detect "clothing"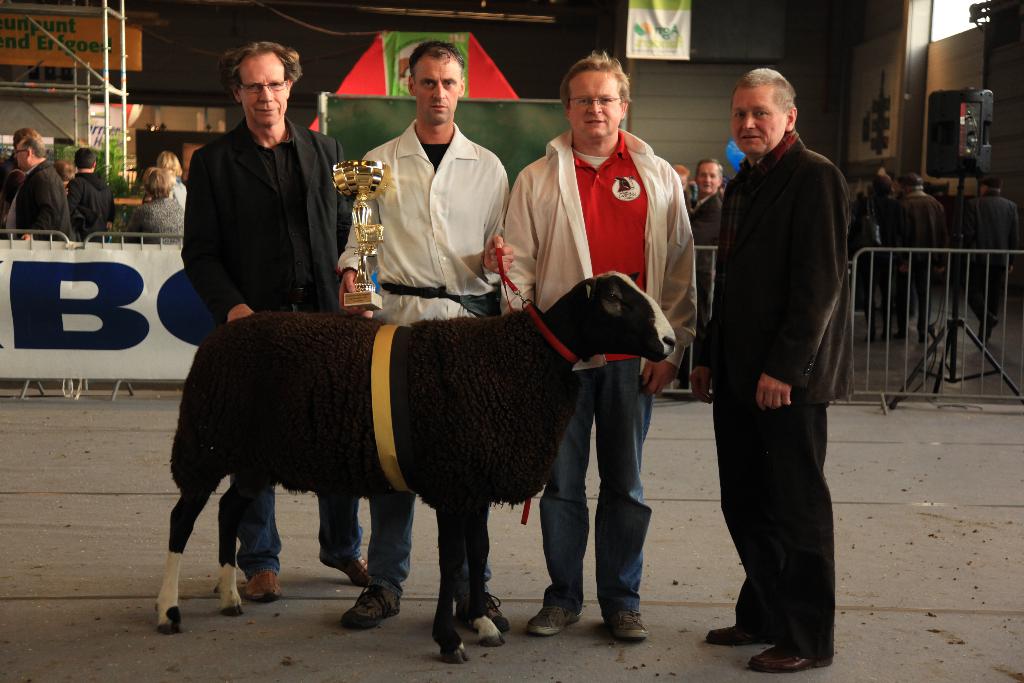
box=[65, 171, 114, 240]
